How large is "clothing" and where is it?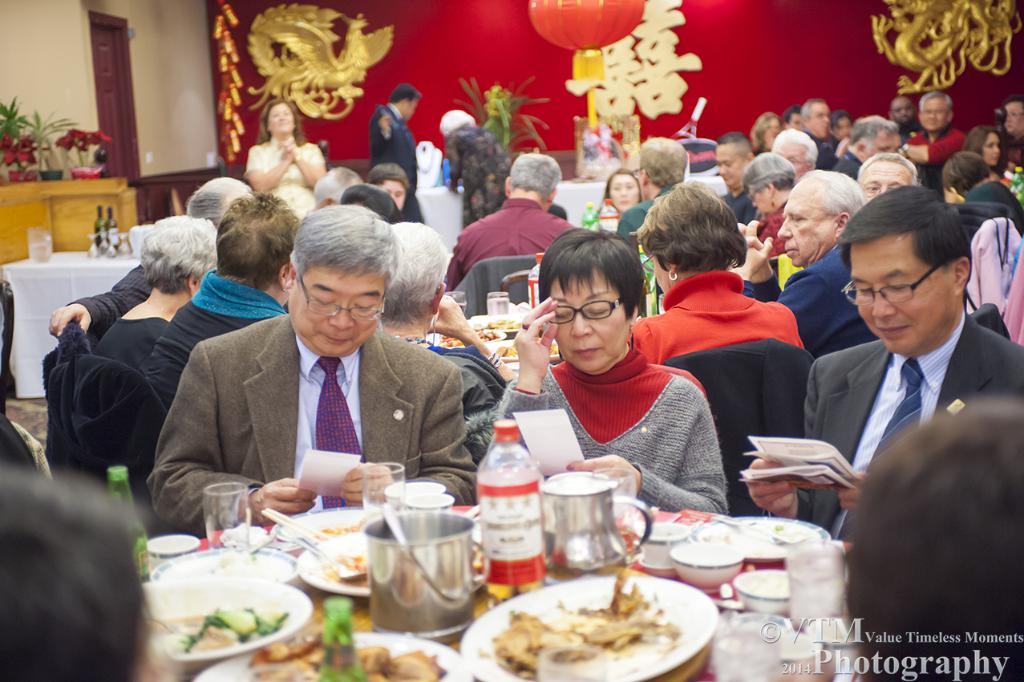
Bounding box: 617,181,669,247.
